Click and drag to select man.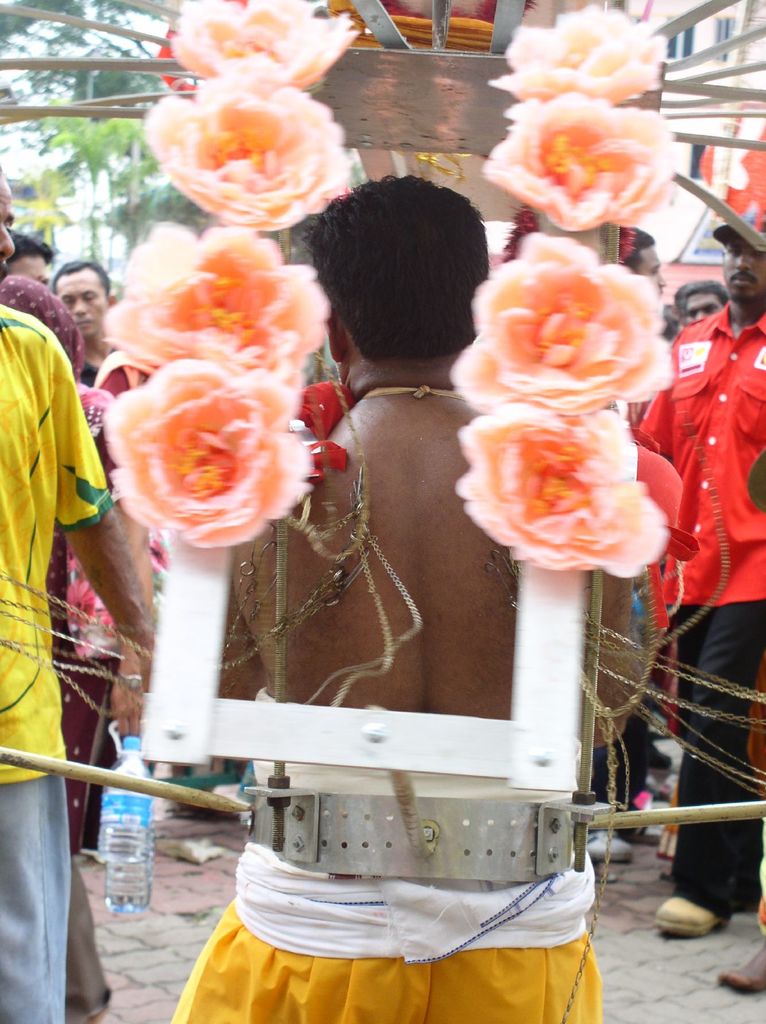
Selection: <bbox>673, 277, 719, 353</bbox>.
